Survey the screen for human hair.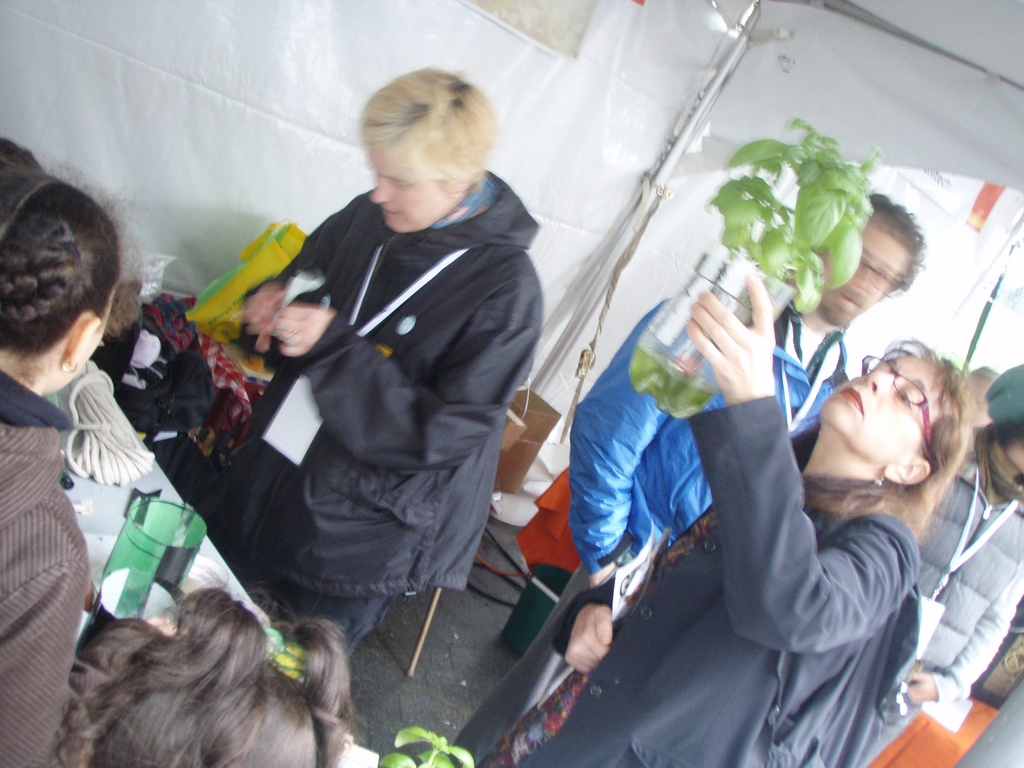
Survey found: [x1=10, y1=129, x2=129, y2=400].
